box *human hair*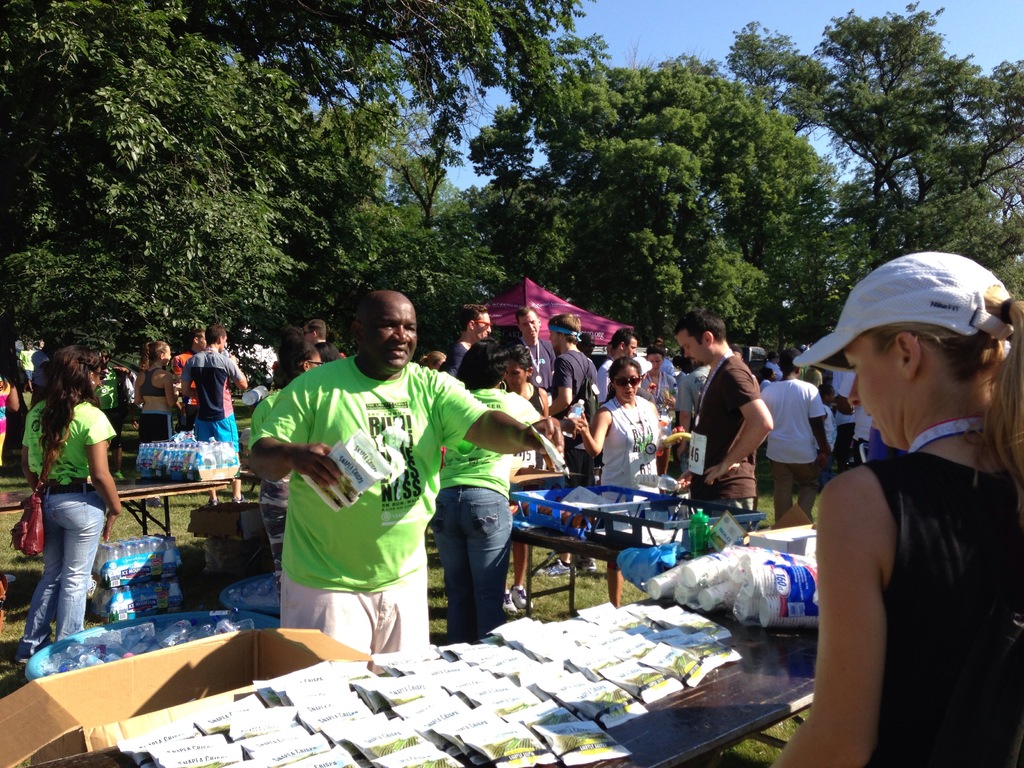
(left=600, top=357, right=643, bottom=407)
